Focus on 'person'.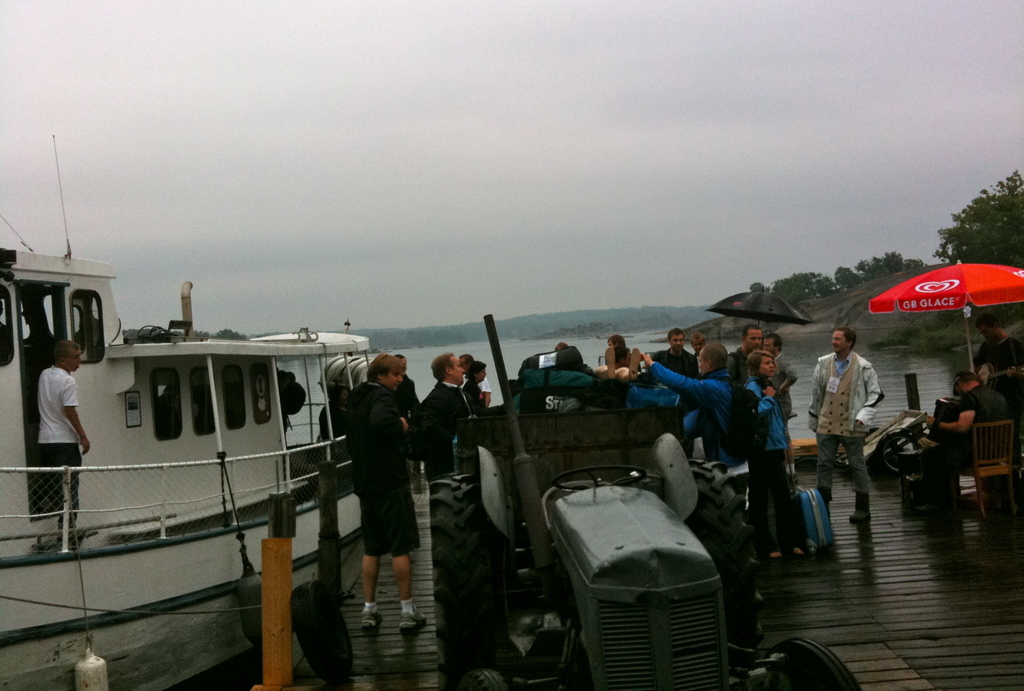
Focused at x1=454, y1=354, x2=492, y2=419.
